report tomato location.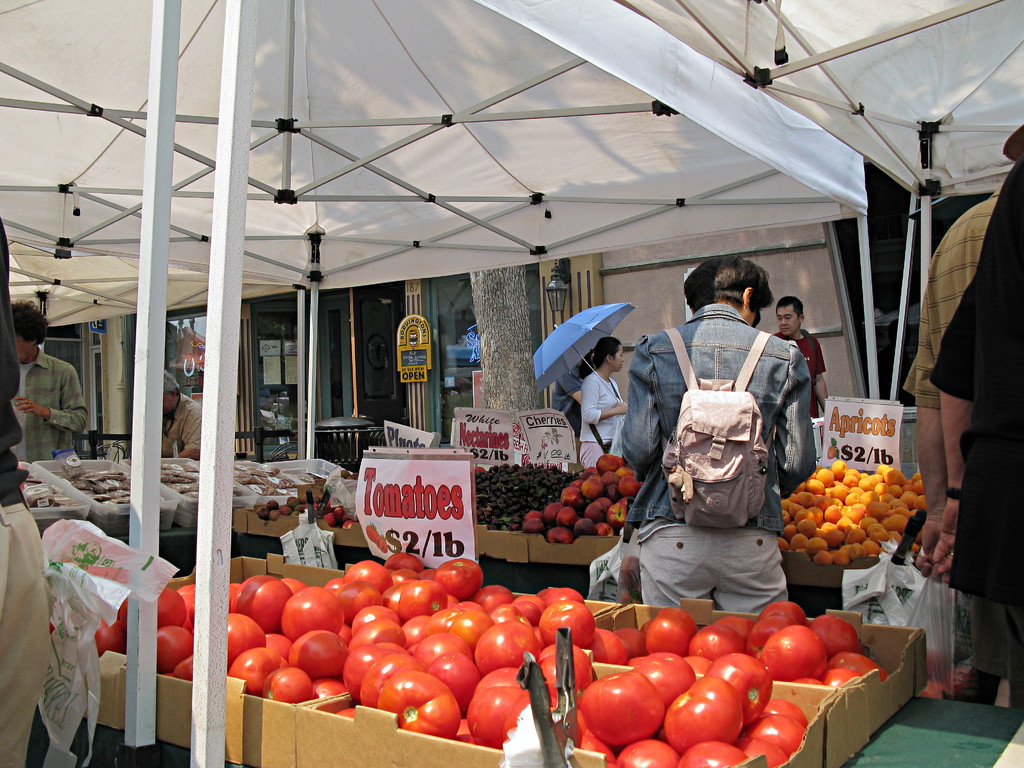
Report: [left=360, top=656, right=419, bottom=707].
